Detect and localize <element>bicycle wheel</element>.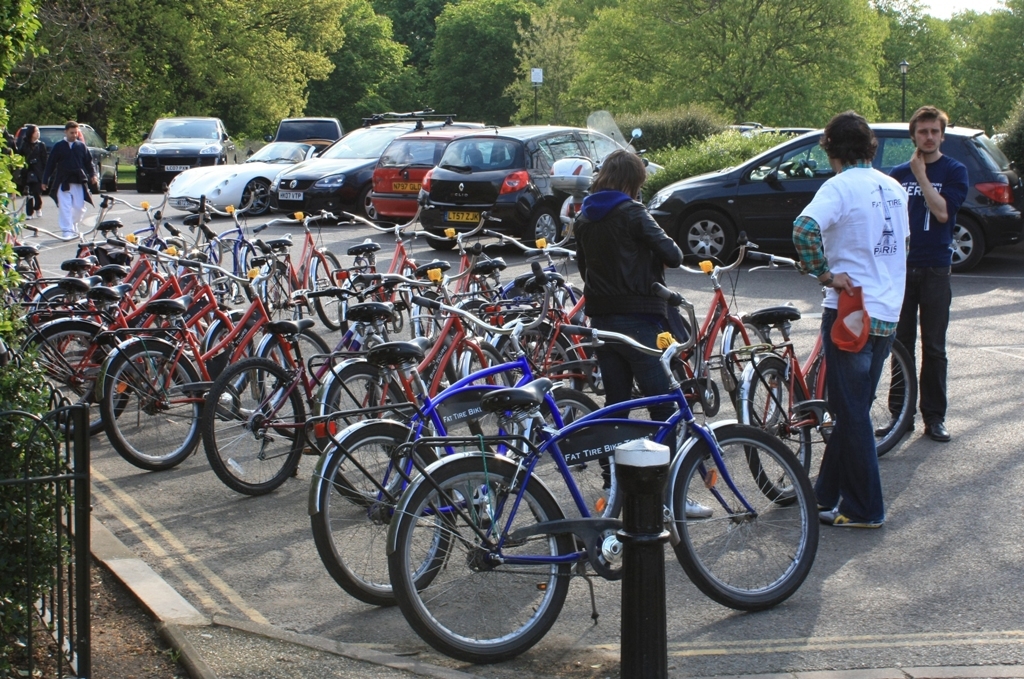
Localized at rect(203, 311, 287, 427).
